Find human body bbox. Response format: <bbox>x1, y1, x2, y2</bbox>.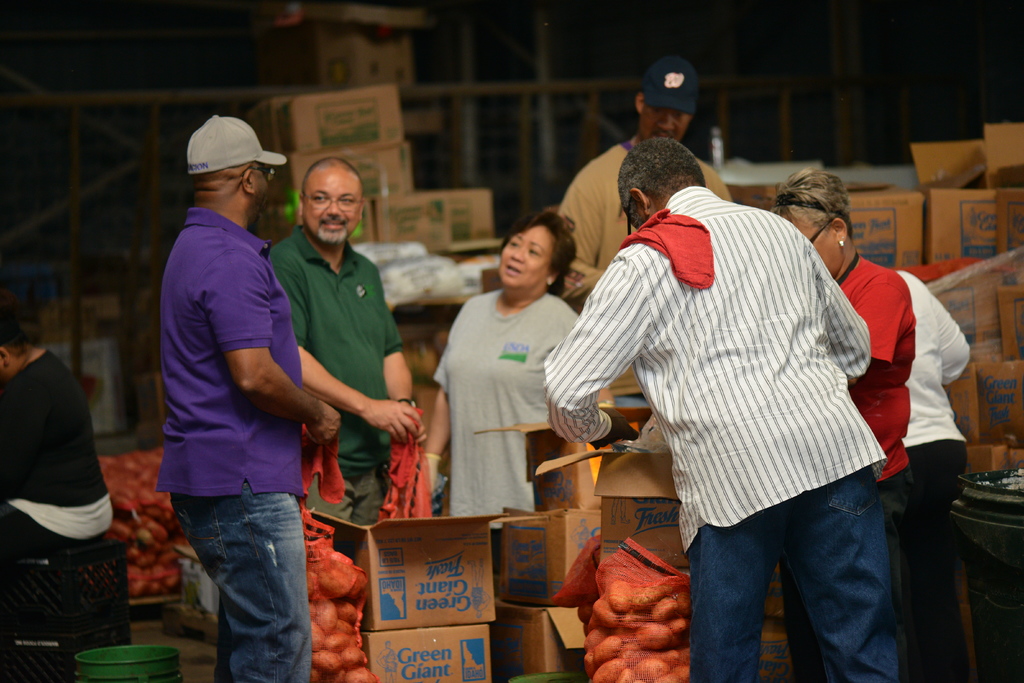
<bbox>900, 272, 971, 682</bbox>.
